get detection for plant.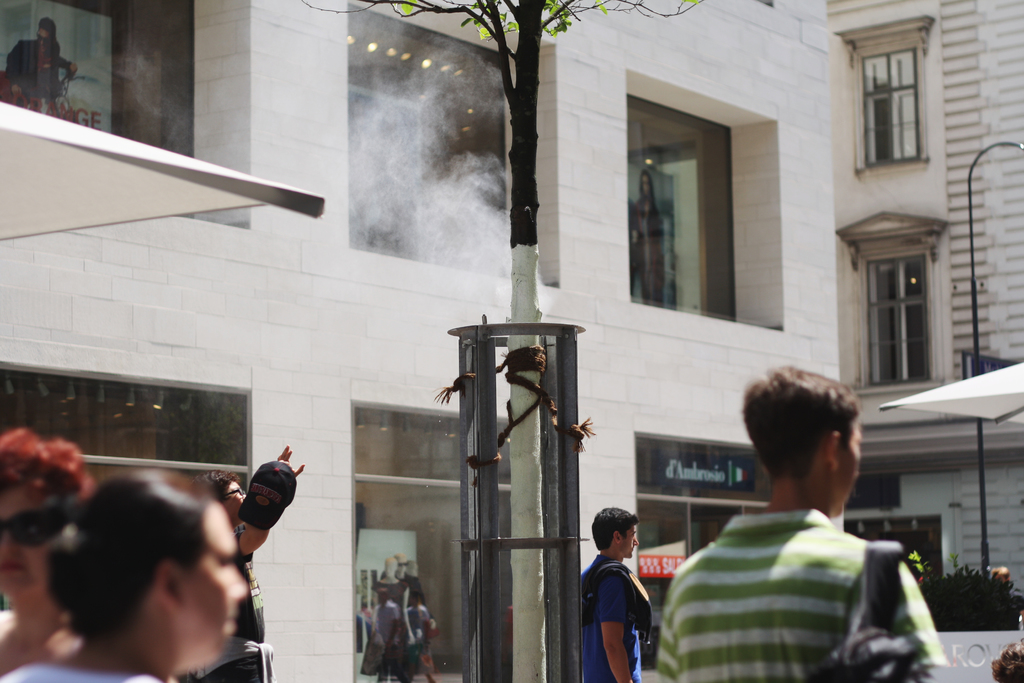
Detection: [905, 544, 930, 575].
